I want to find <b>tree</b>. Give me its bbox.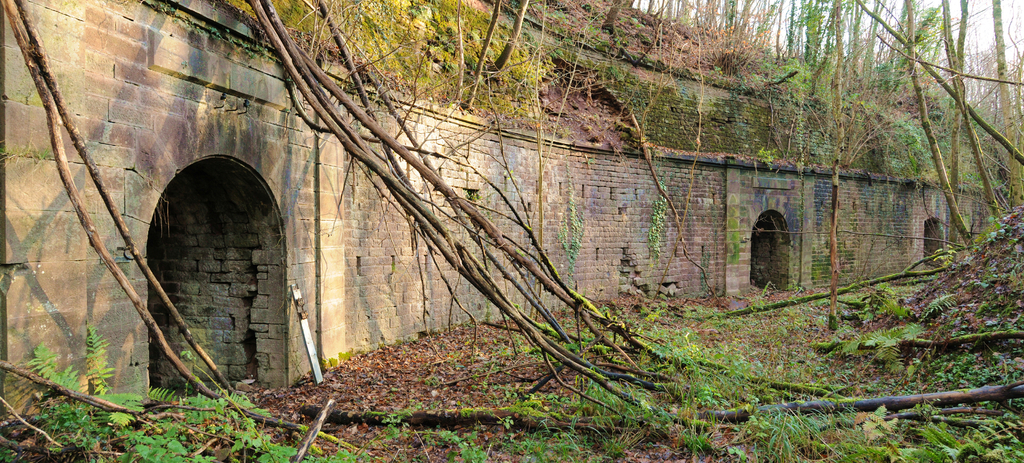
region(826, 0, 884, 75).
